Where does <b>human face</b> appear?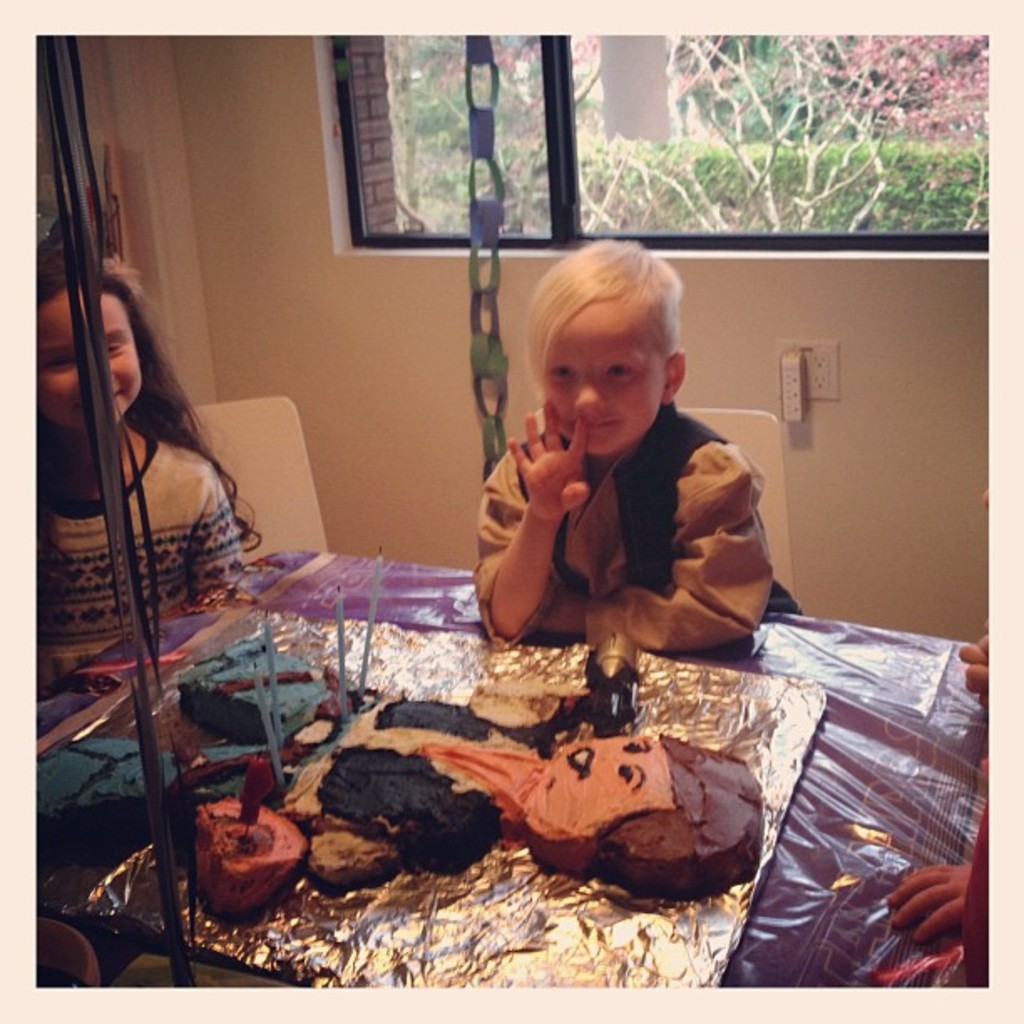
Appears at select_region(545, 301, 673, 458).
